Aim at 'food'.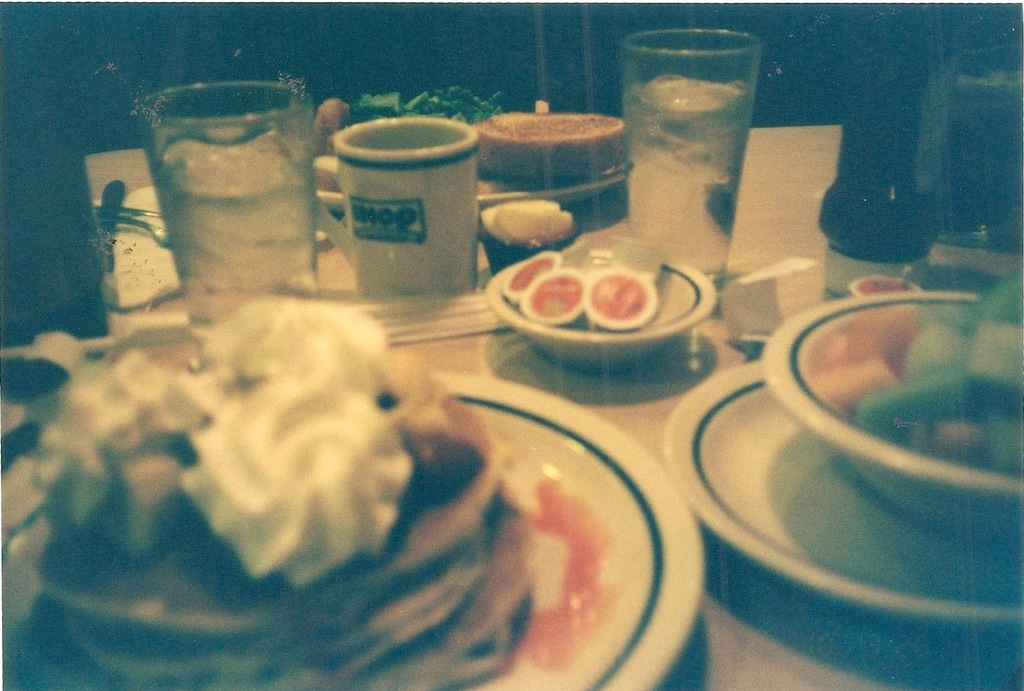
Aimed at {"x1": 812, "y1": 267, "x2": 1023, "y2": 473}.
